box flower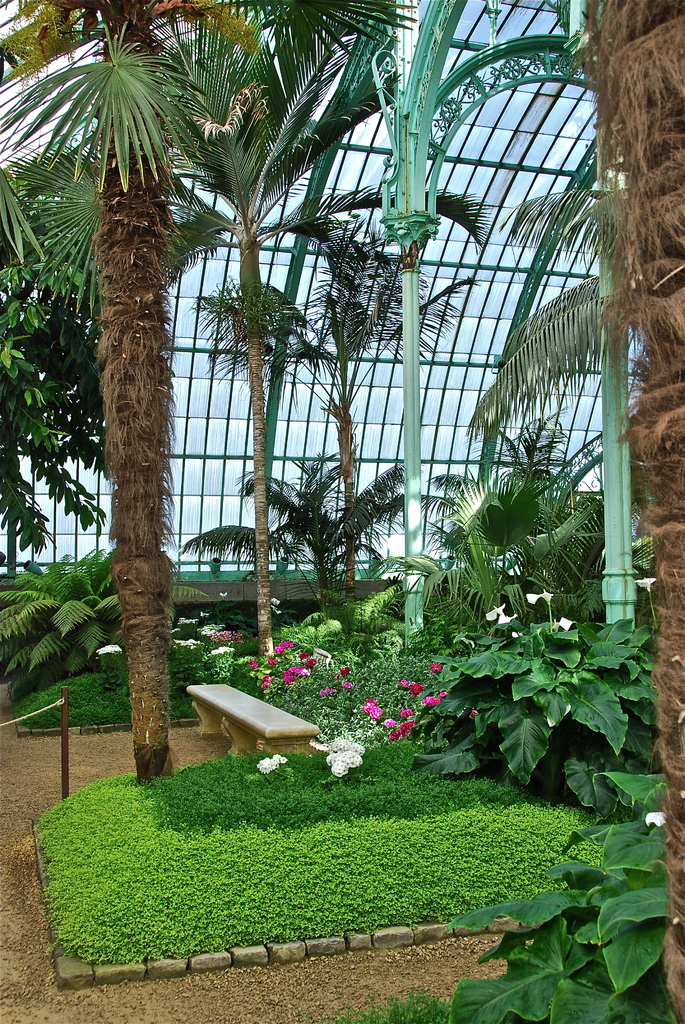
Rect(300, 650, 309, 659)
